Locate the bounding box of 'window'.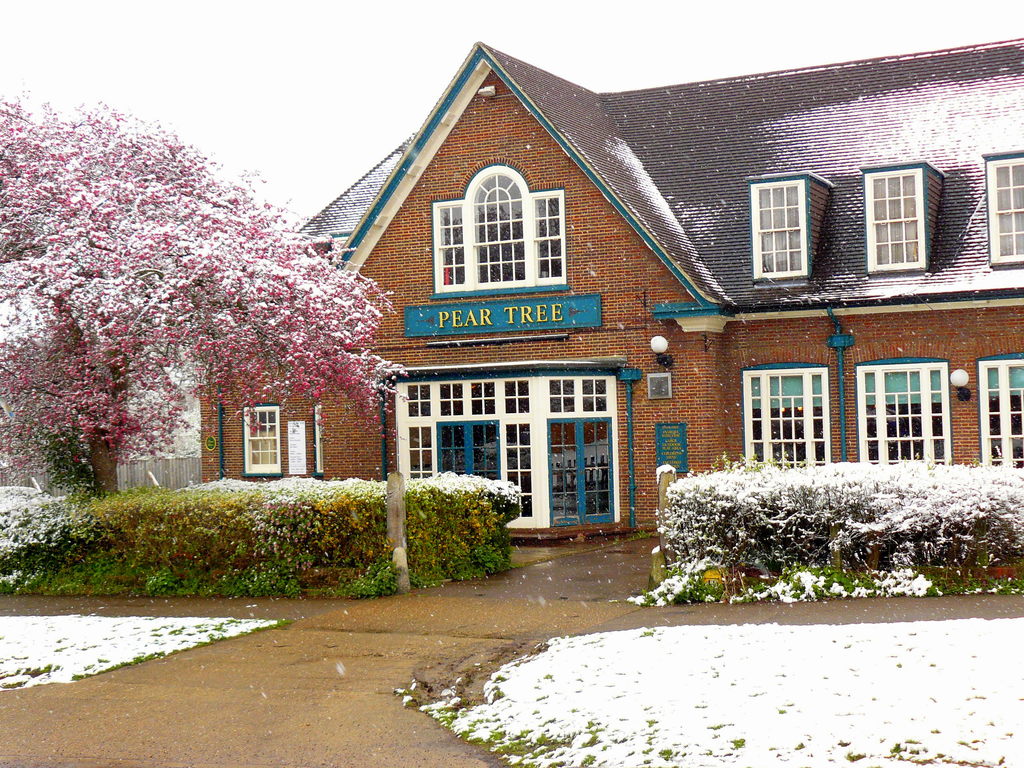
Bounding box: {"x1": 989, "y1": 159, "x2": 1023, "y2": 262}.
